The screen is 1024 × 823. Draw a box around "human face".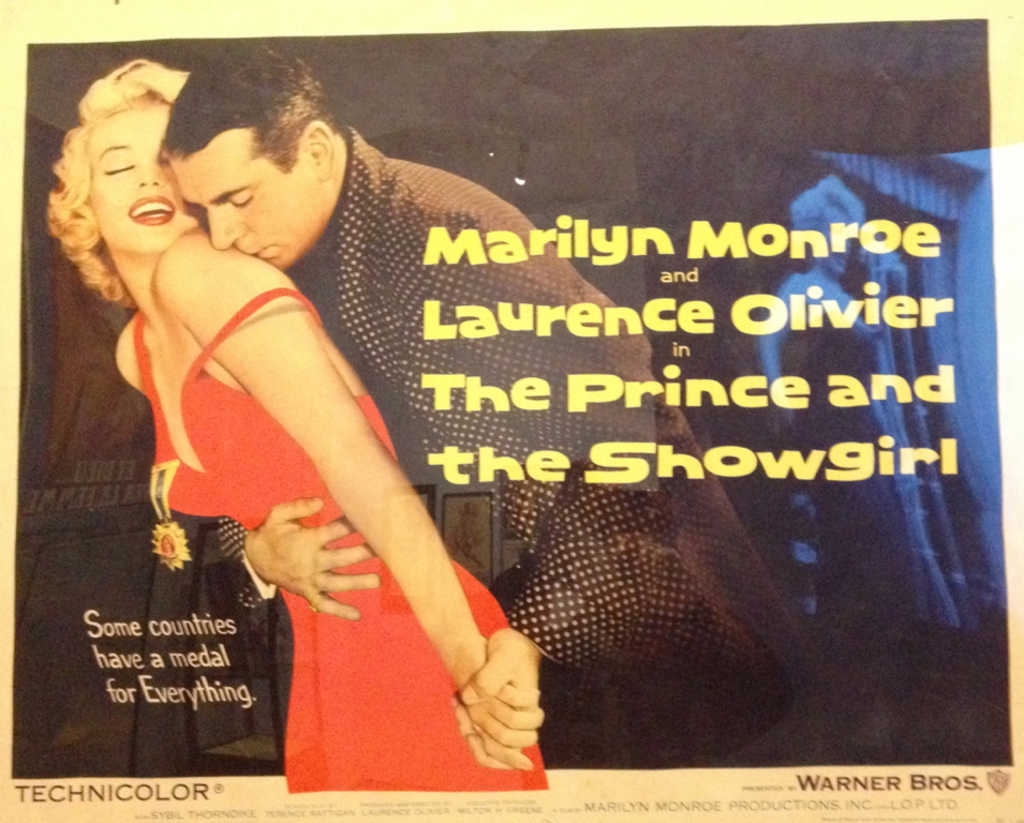
{"left": 91, "top": 94, "right": 205, "bottom": 253}.
